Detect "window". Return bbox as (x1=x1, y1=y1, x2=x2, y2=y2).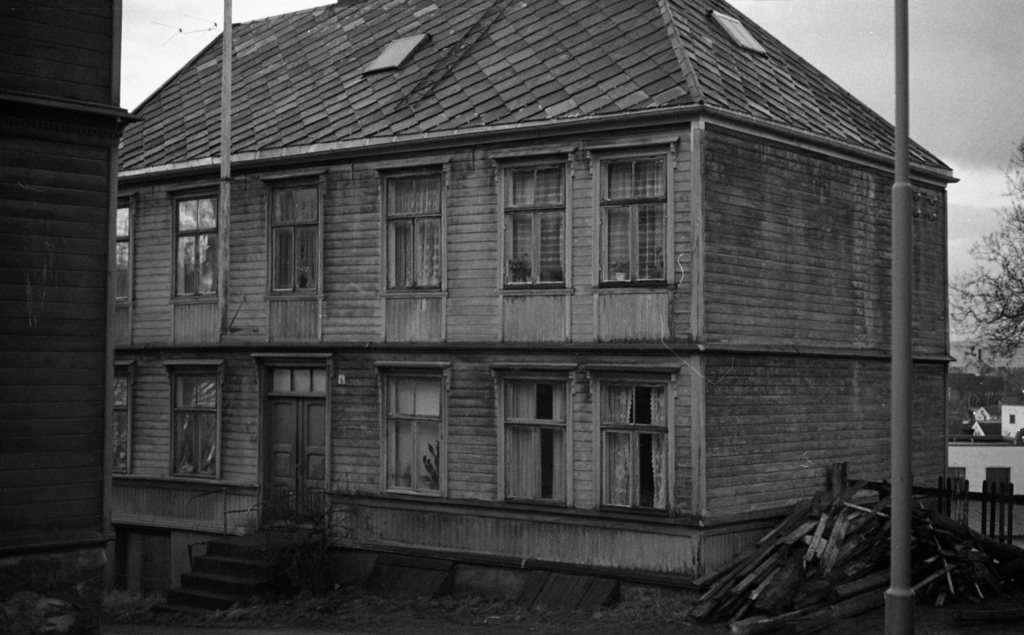
(x1=499, y1=163, x2=576, y2=283).
